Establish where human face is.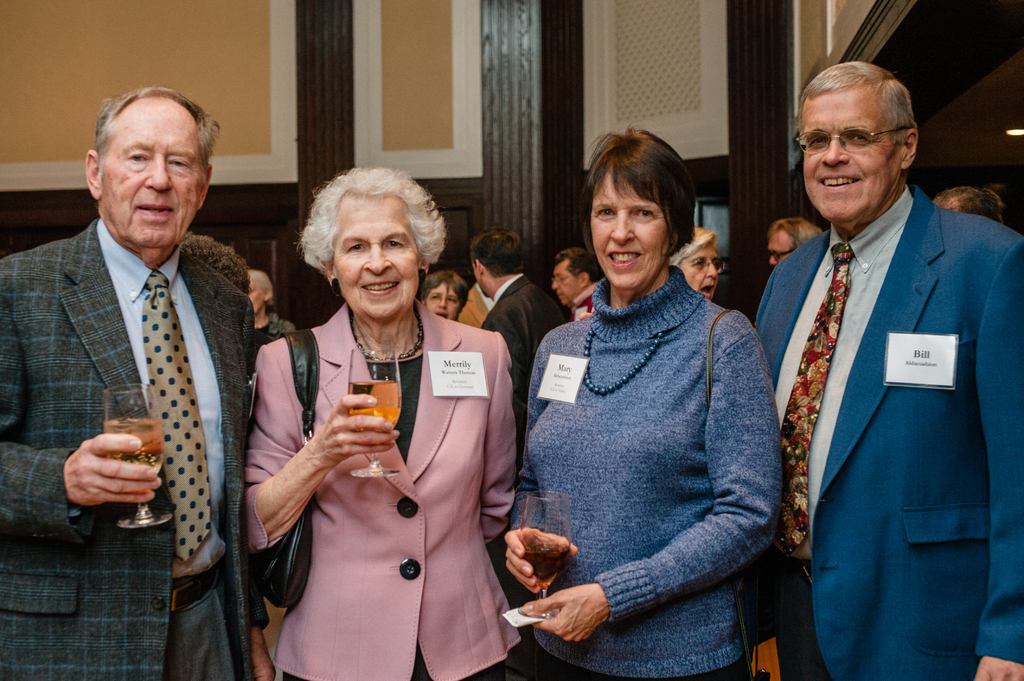
Established at pyautogui.locateOnScreen(245, 278, 265, 313).
